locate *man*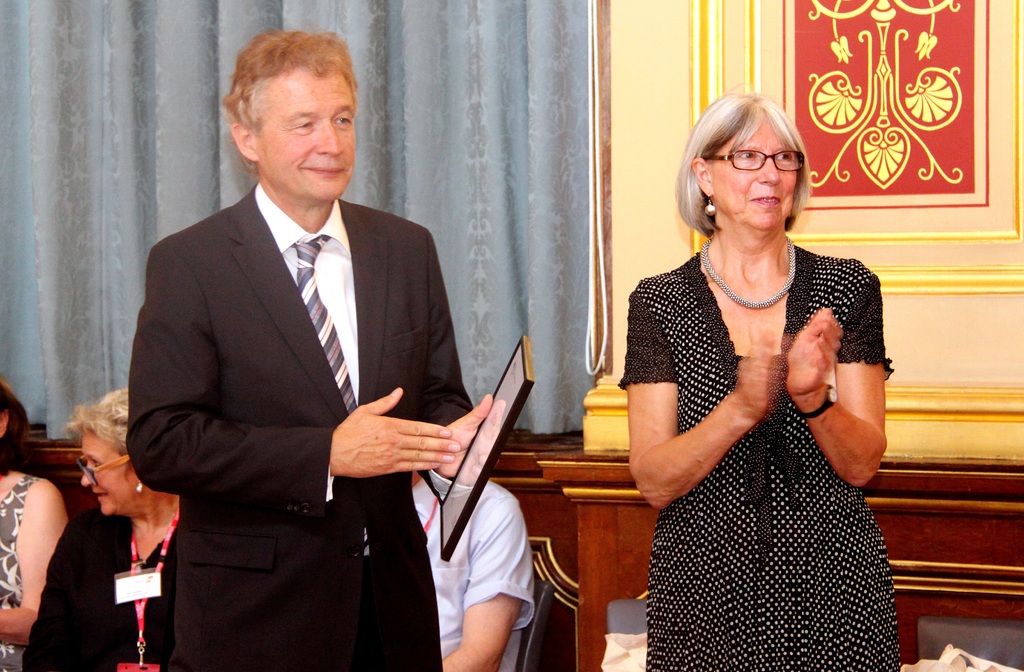
(412, 420, 544, 671)
